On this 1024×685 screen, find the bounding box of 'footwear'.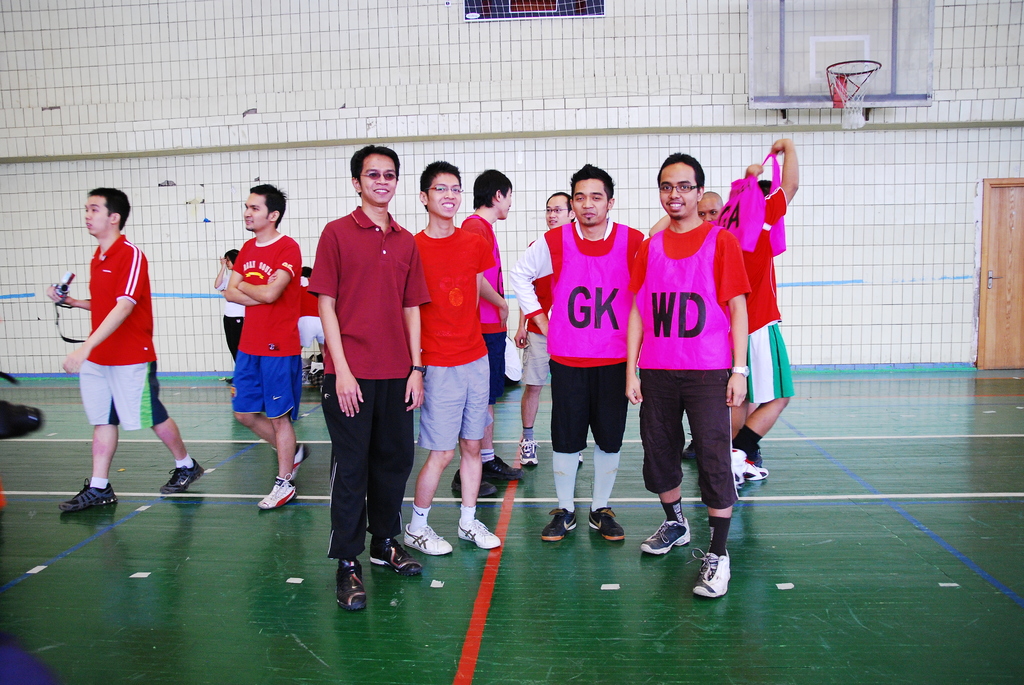
Bounding box: [516, 432, 539, 469].
